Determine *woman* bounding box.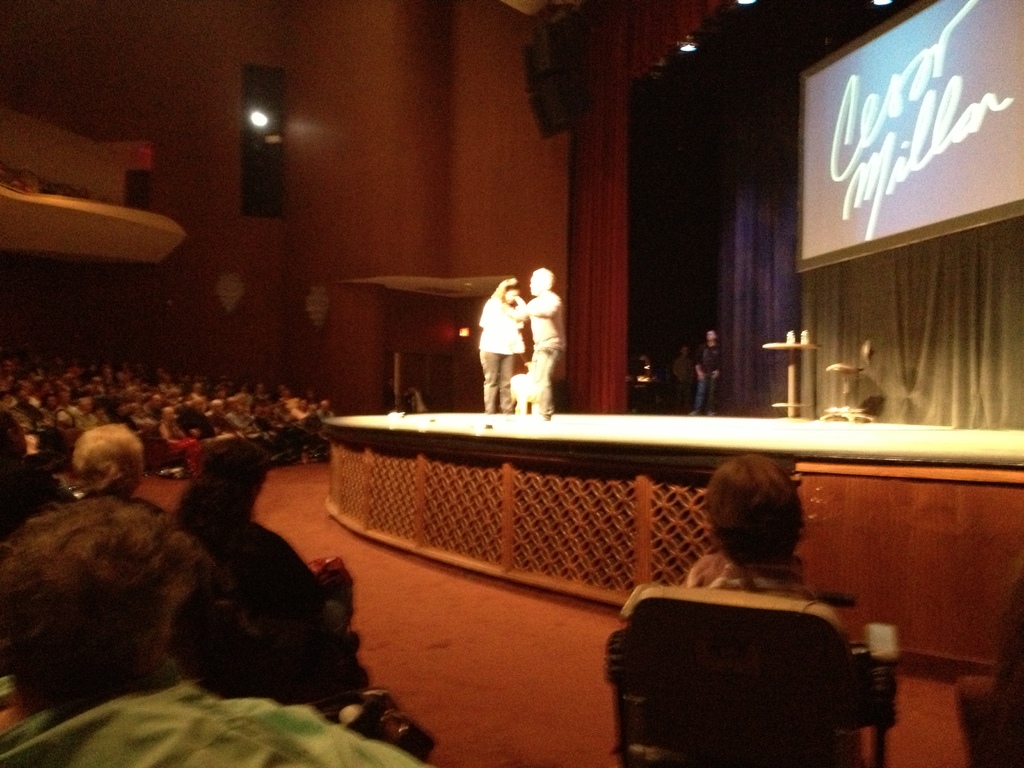
Determined: [0,493,400,767].
